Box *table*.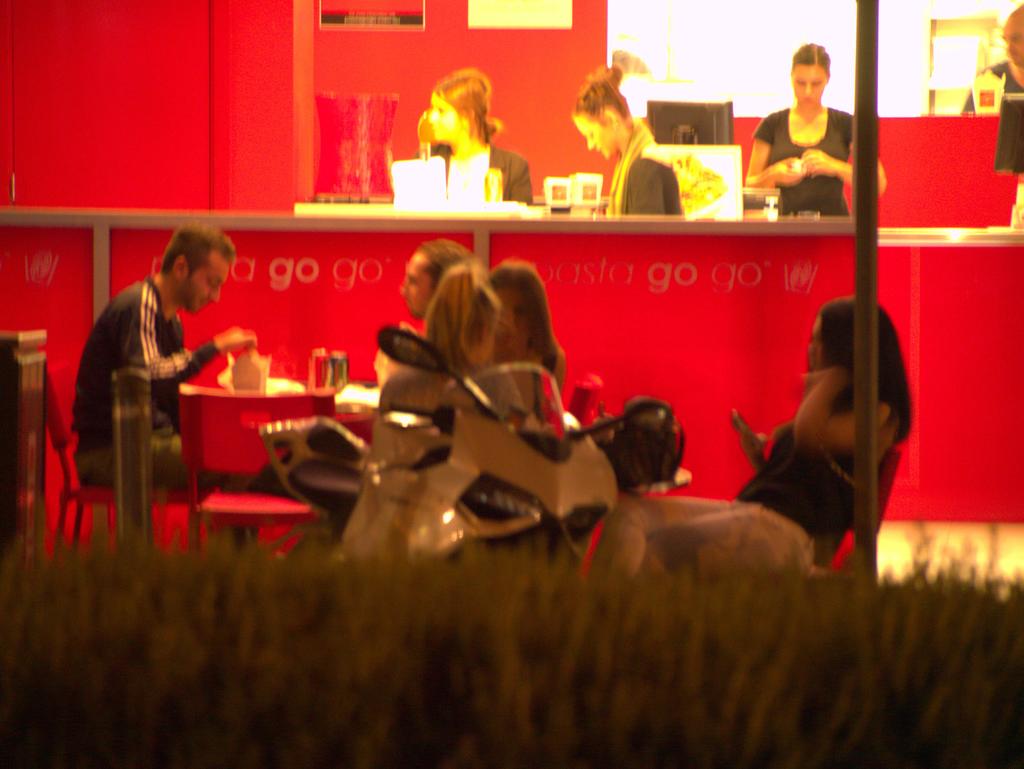
select_region(143, 366, 395, 507).
